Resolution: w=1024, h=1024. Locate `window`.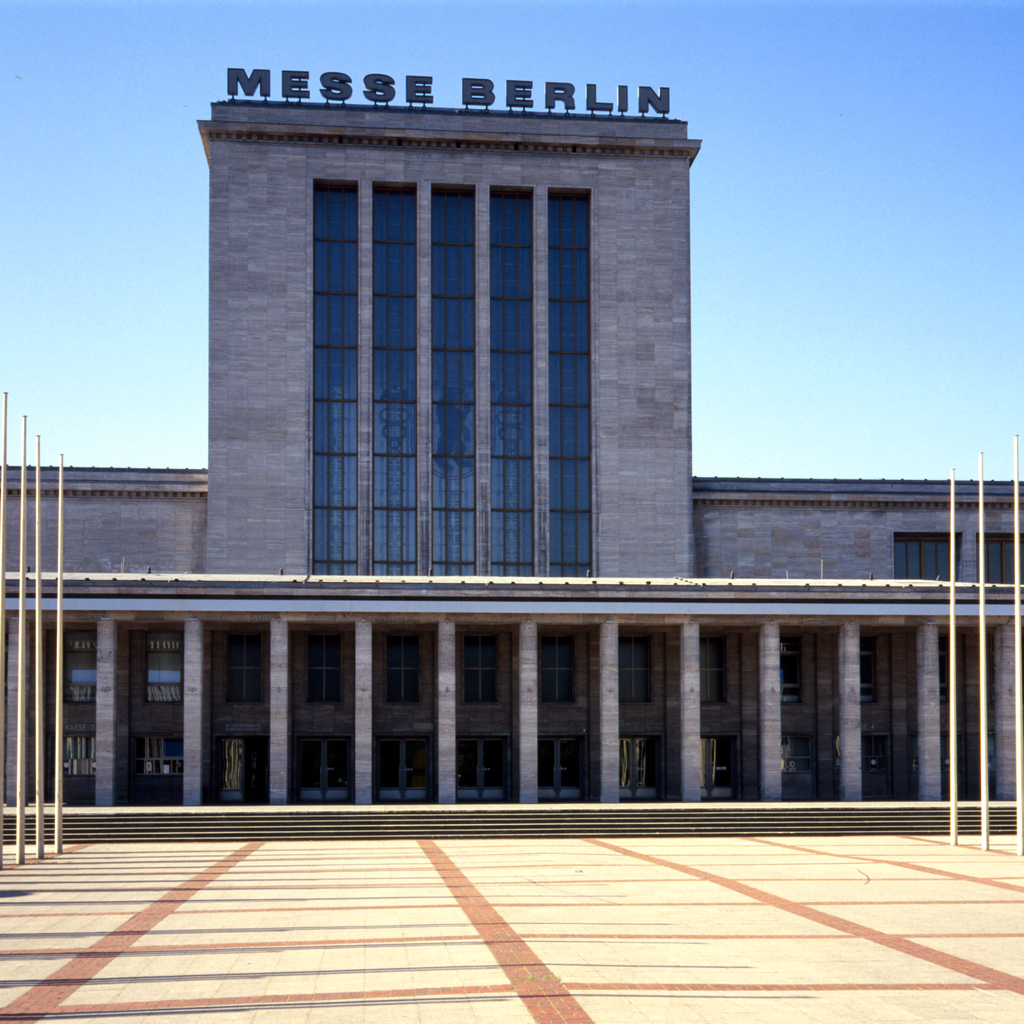
884 524 964 602.
